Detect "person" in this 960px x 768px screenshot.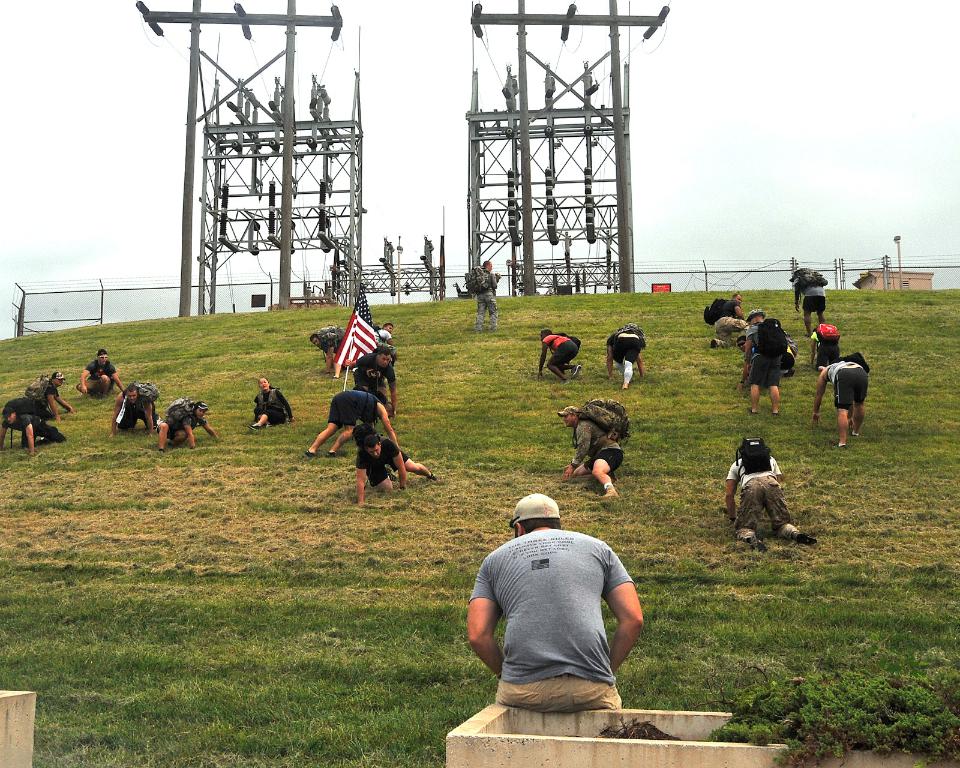
Detection: 26 373 75 418.
